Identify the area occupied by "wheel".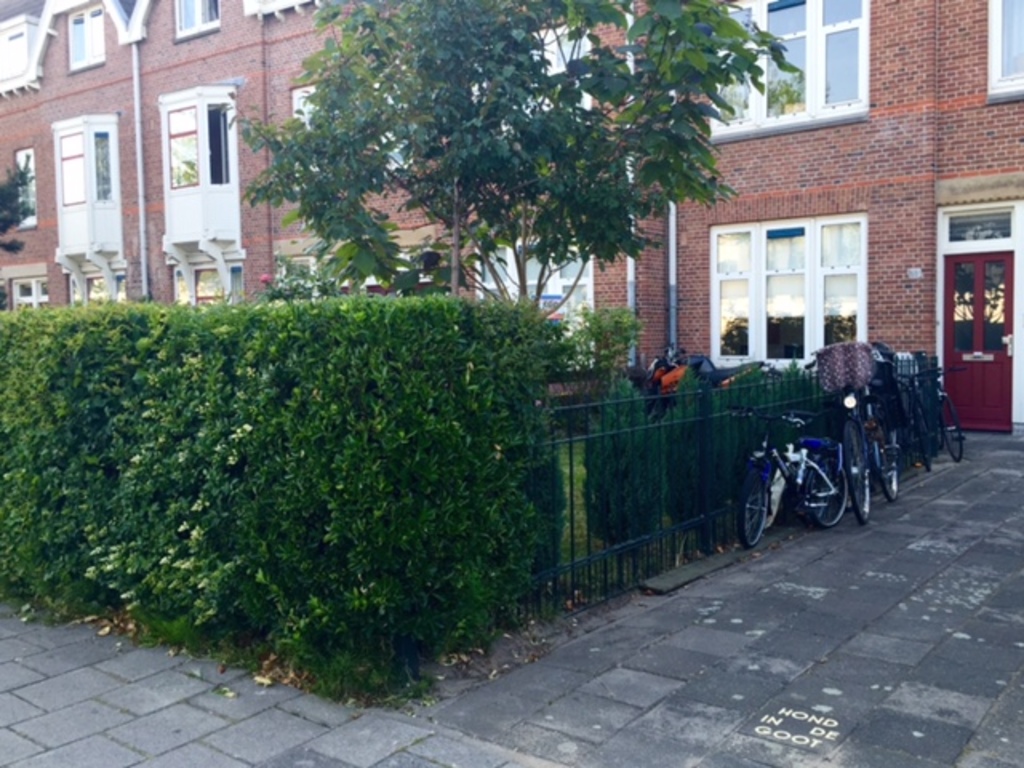
Area: box(798, 459, 853, 528).
